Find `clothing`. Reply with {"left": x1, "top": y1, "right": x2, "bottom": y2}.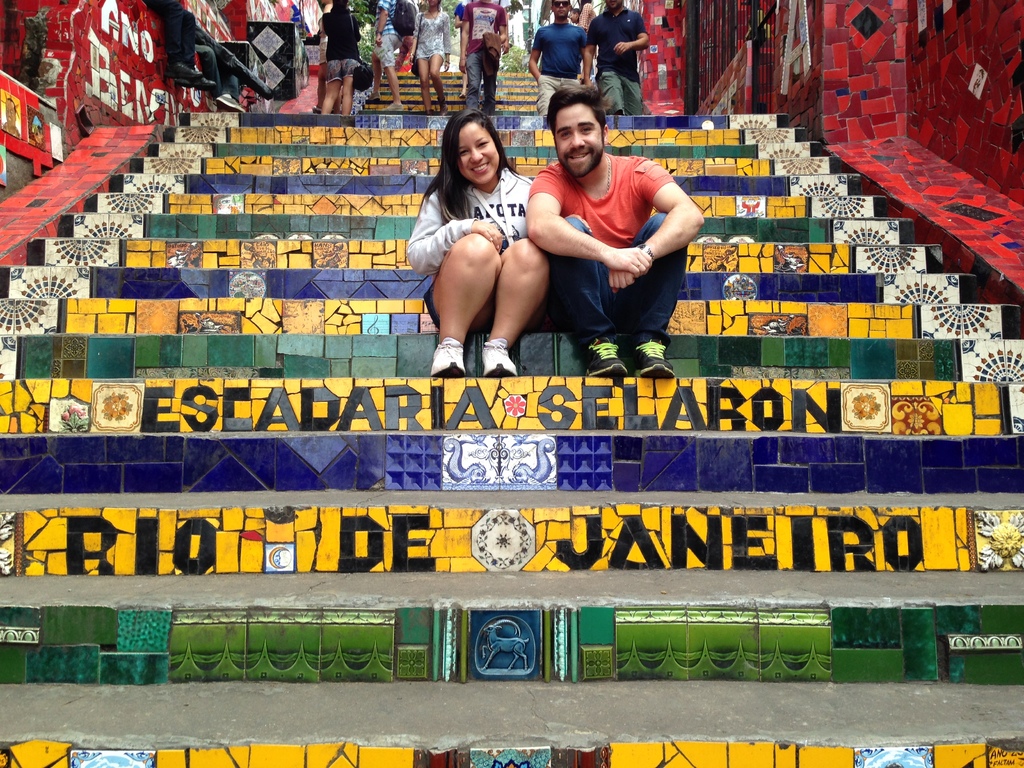
{"left": 530, "top": 16, "right": 593, "bottom": 127}.
